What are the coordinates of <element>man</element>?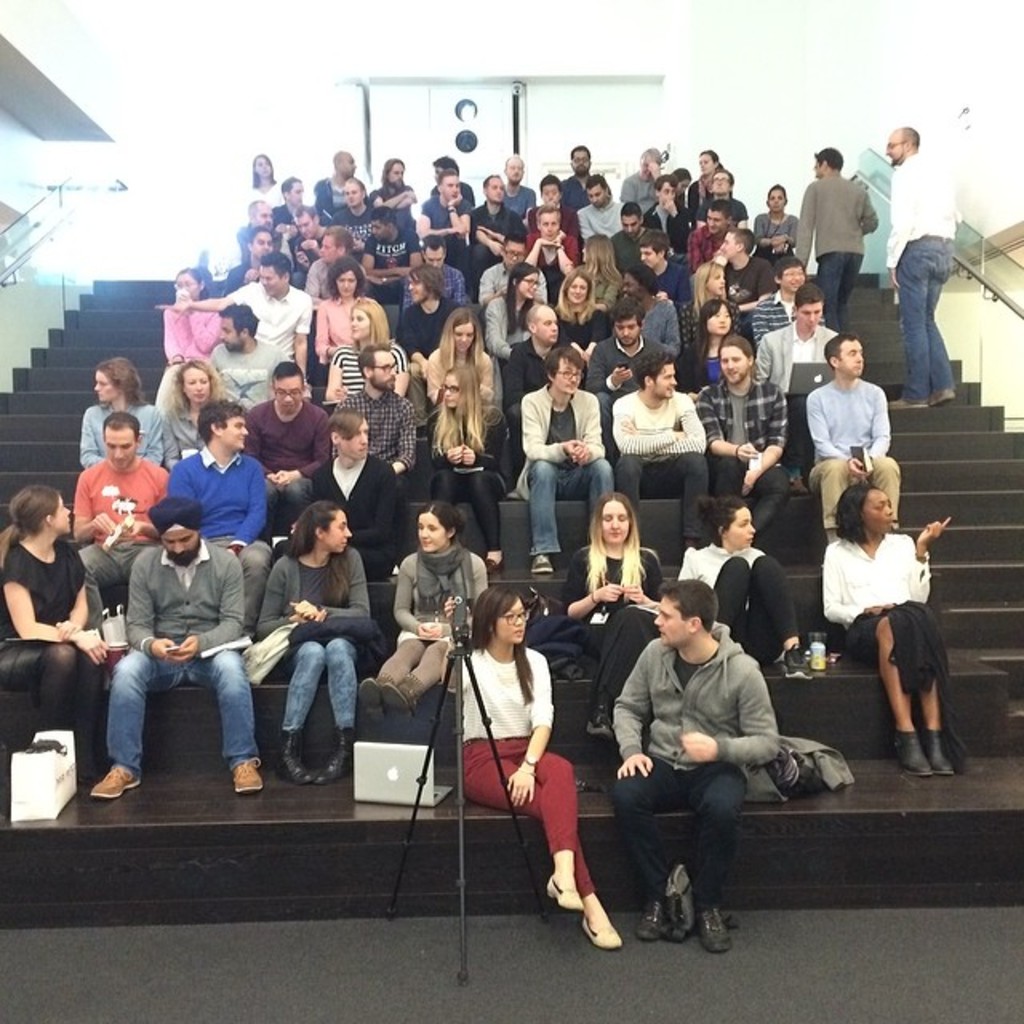
box=[786, 144, 874, 341].
